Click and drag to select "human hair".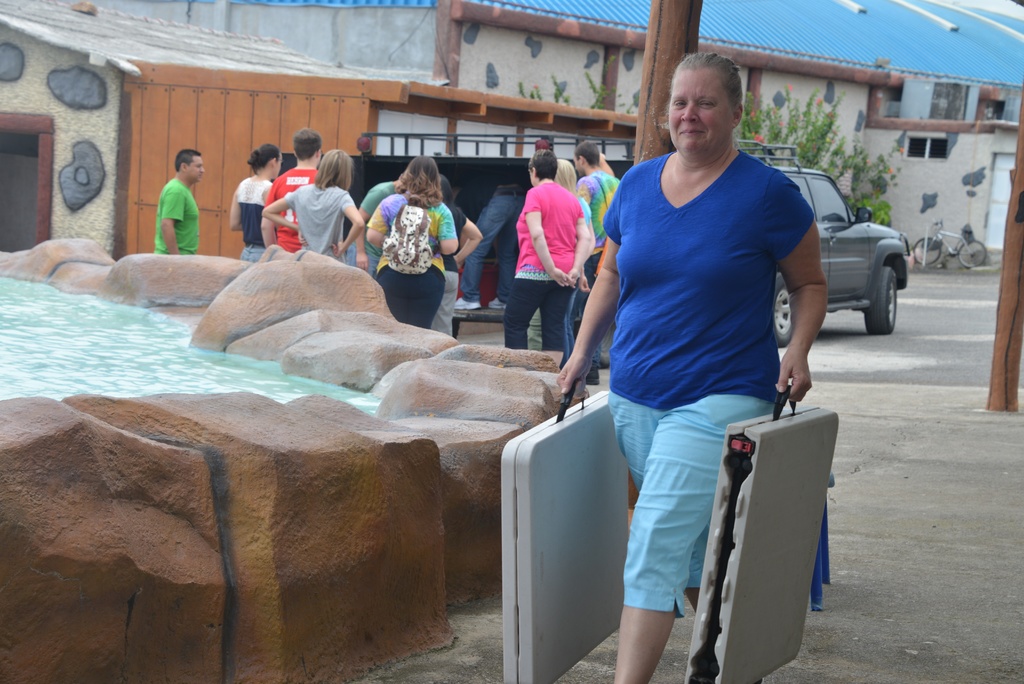
Selection: rect(294, 127, 321, 159).
